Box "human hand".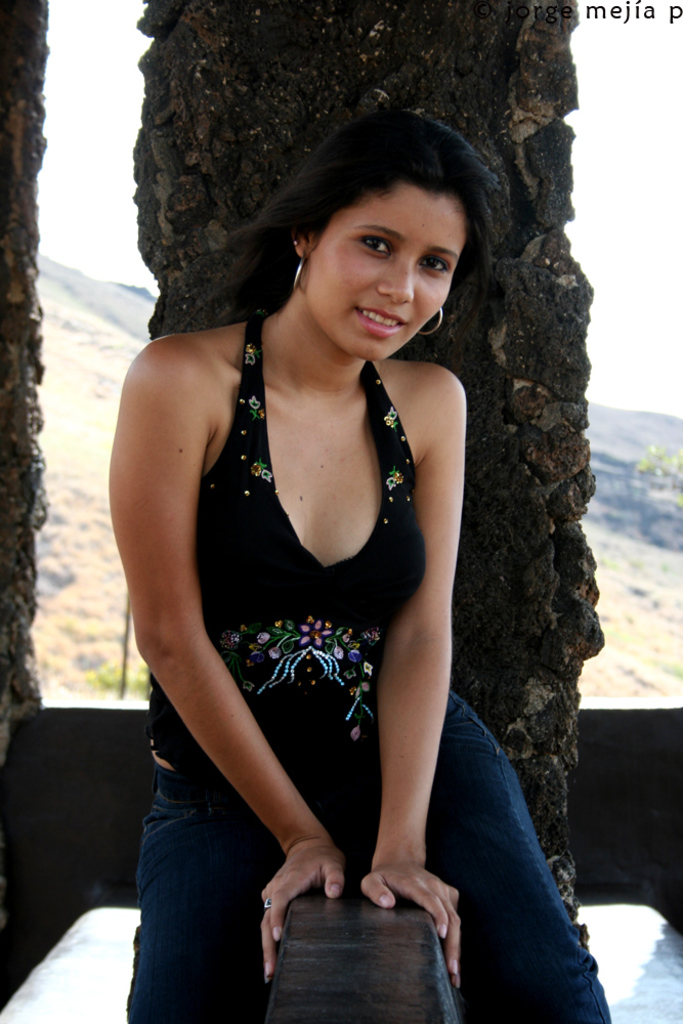
{"left": 356, "top": 860, "right": 463, "bottom": 994}.
